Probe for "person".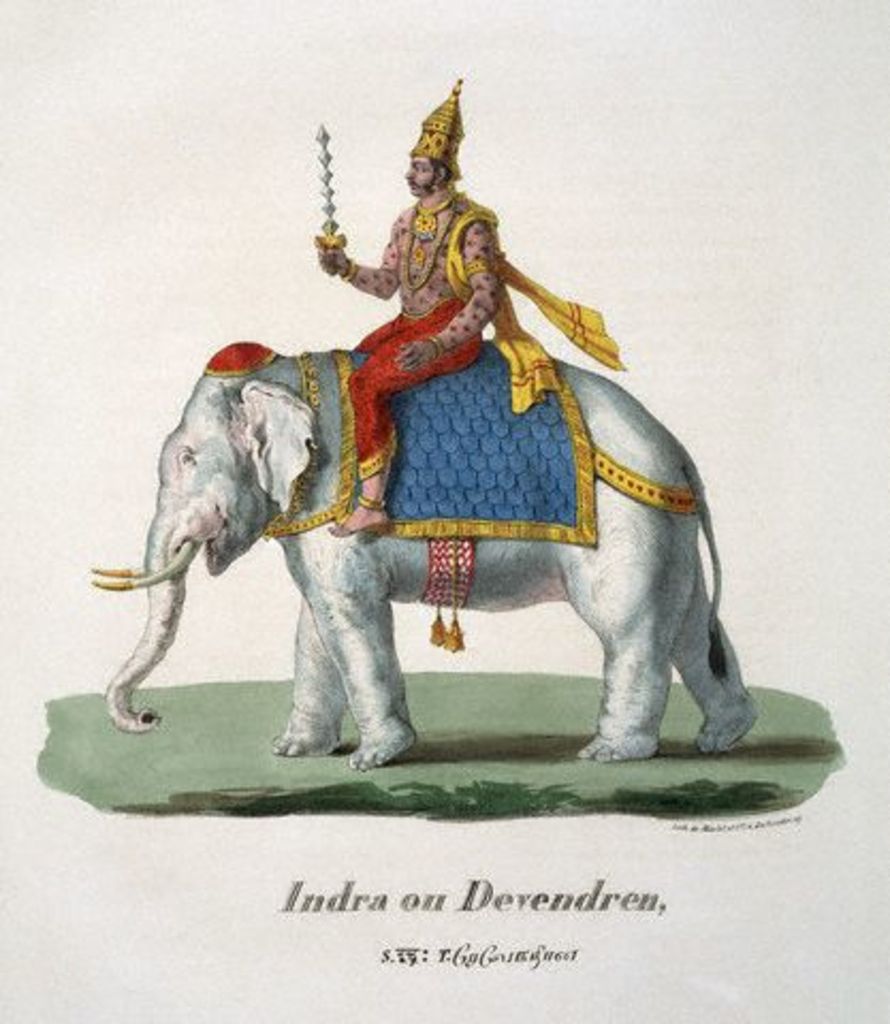
Probe result: x1=314, y1=70, x2=504, y2=538.
